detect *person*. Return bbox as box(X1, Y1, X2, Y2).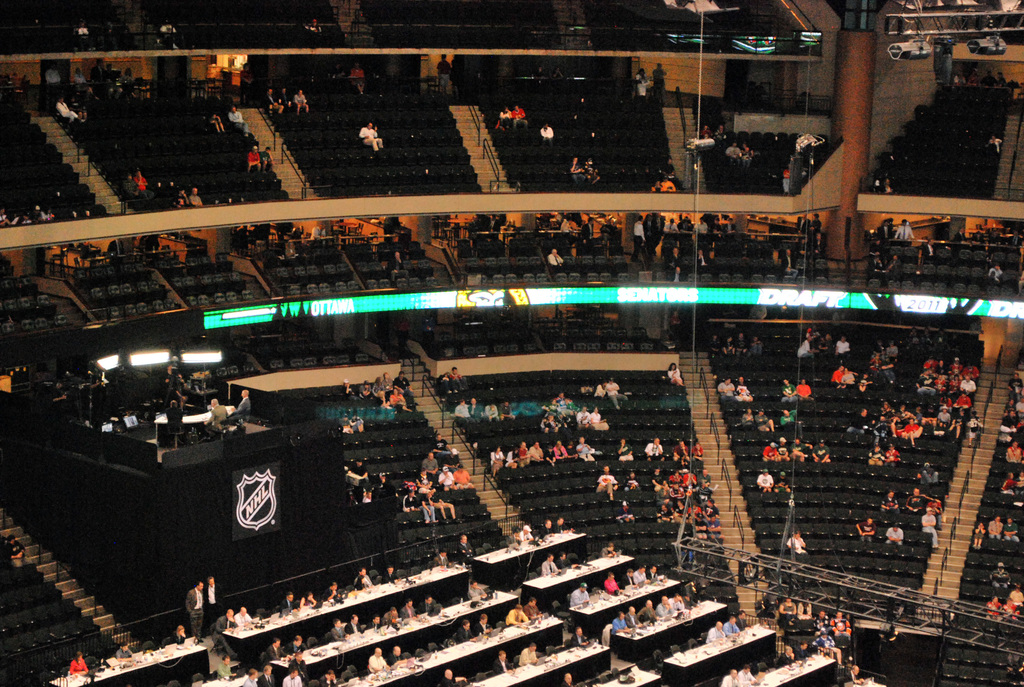
box(623, 469, 641, 490).
